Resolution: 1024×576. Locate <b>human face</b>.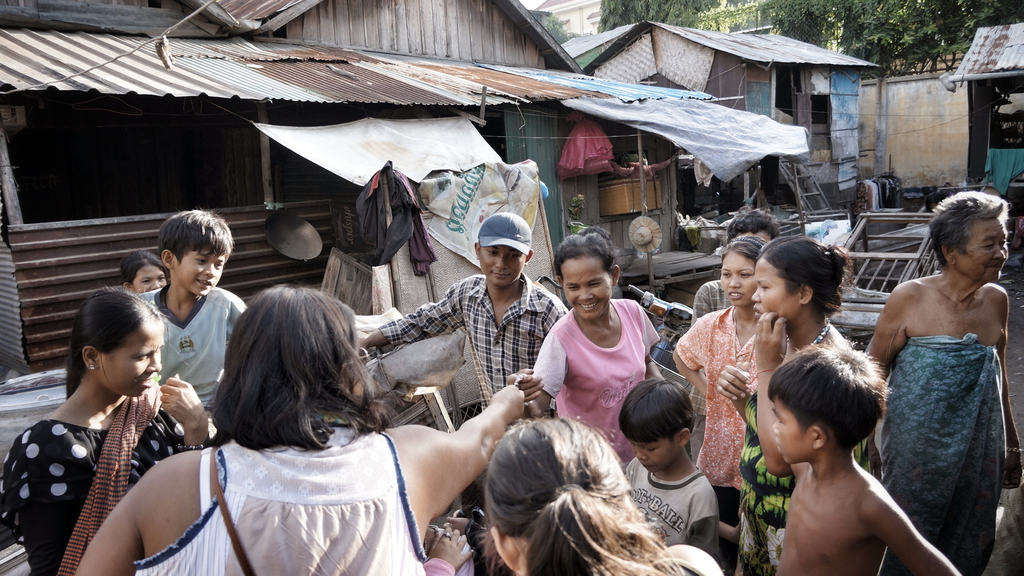
134:263:170:294.
